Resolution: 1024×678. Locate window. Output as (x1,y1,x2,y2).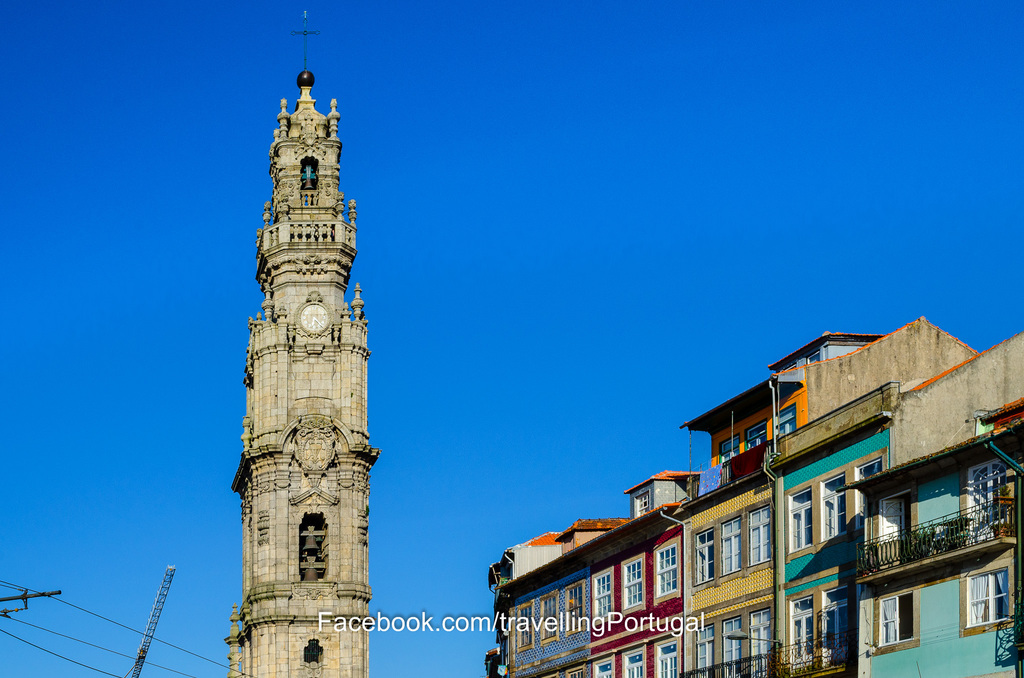
(872,485,922,574).
